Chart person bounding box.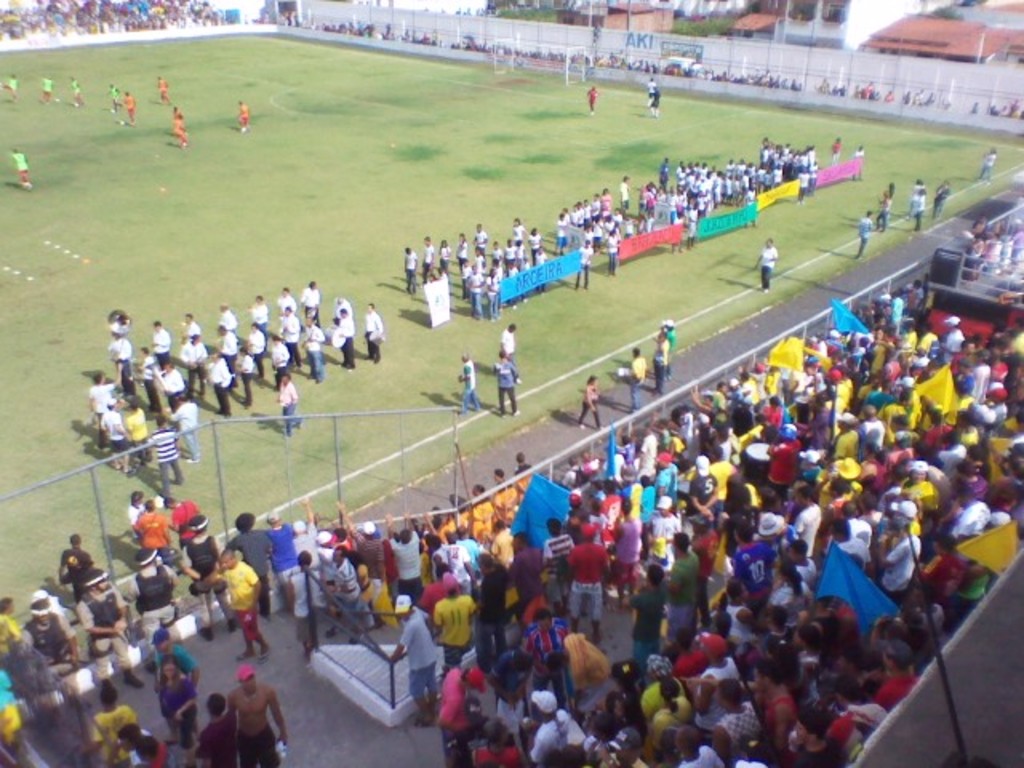
Charted: region(554, 206, 565, 246).
